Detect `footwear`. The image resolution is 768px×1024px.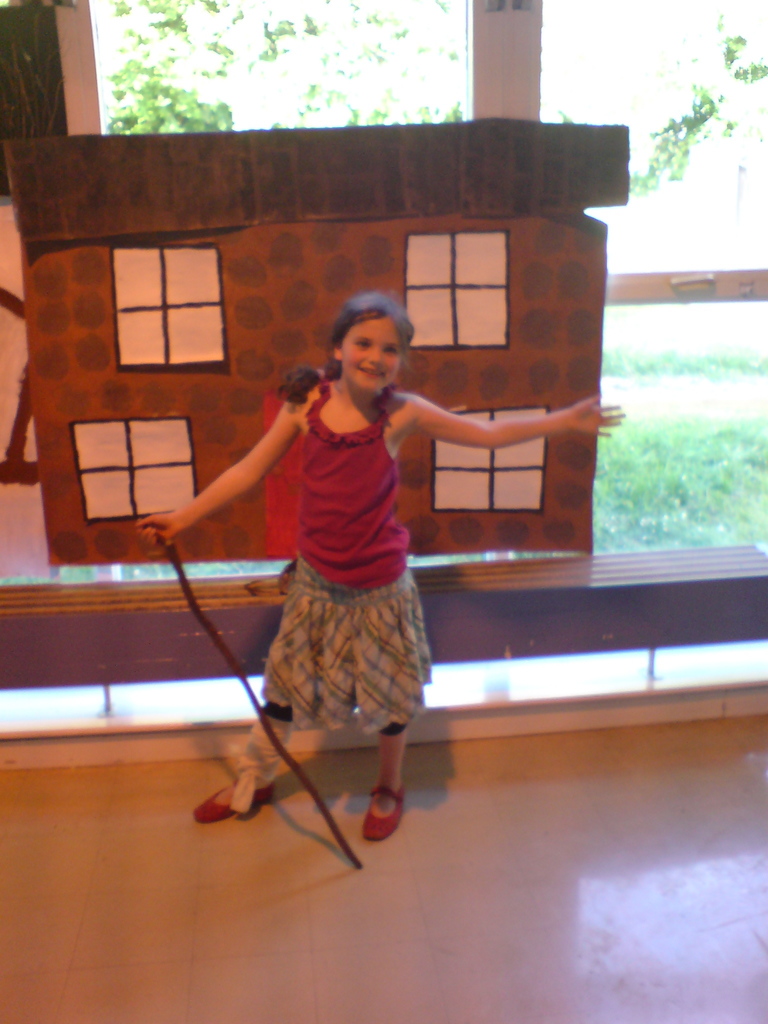
select_region(191, 777, 271, 822).
